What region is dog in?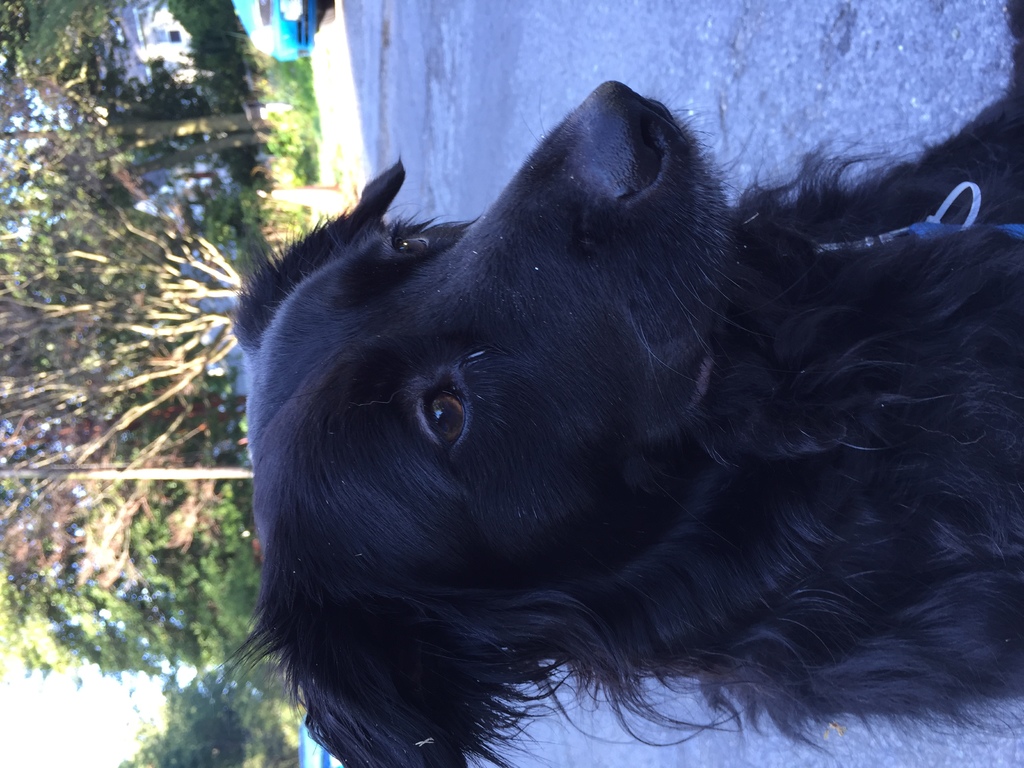
box(218, 0, 1023, 767).
